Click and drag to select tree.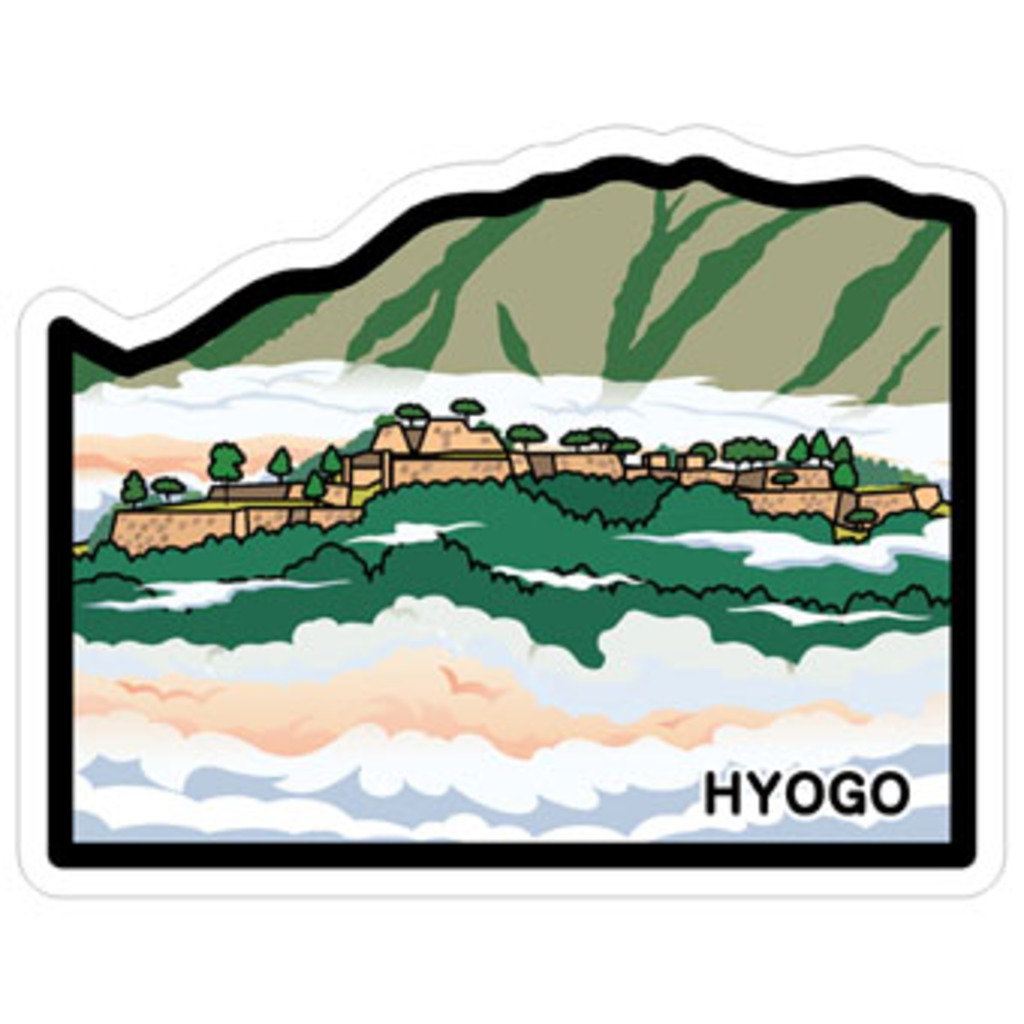
Selection: {"left": 855, "top": 482, "right": 879, "bottom": 533}.
